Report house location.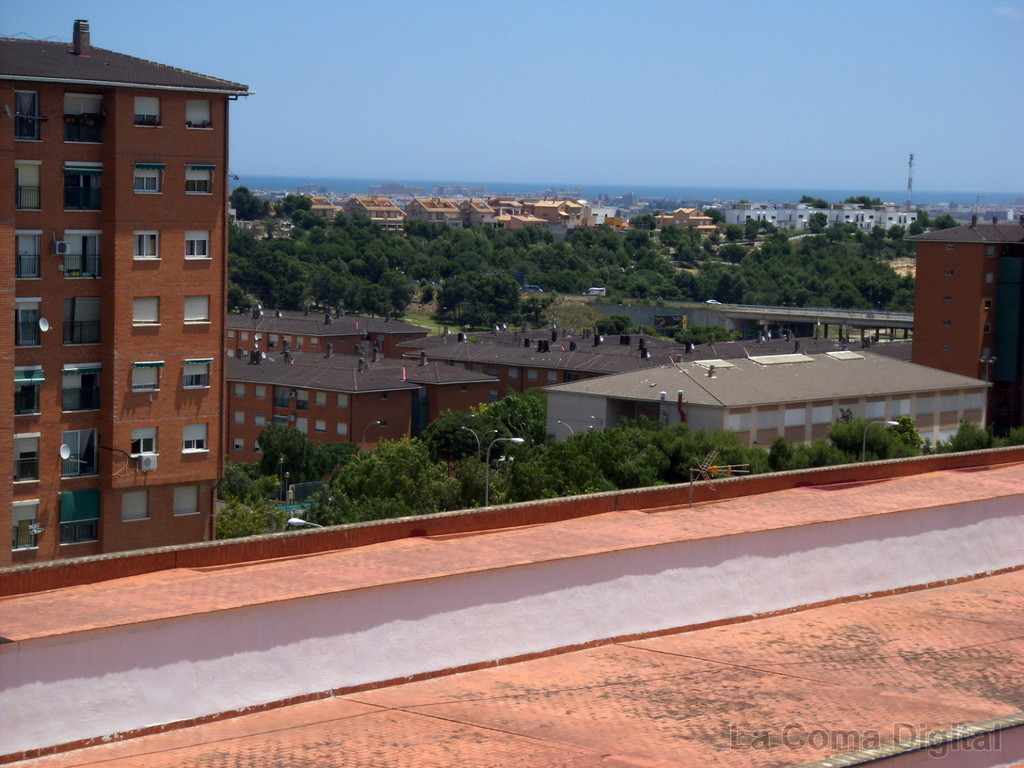
Report: 431 312 674 389.
